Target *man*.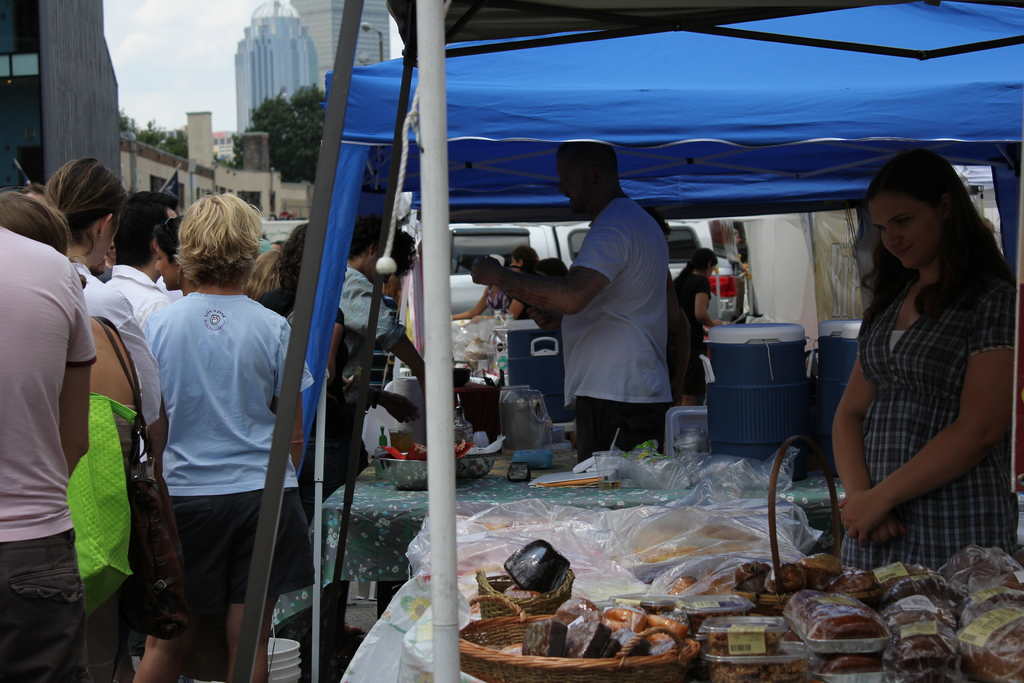
Target region: box=[102, 190, 179, 314].
